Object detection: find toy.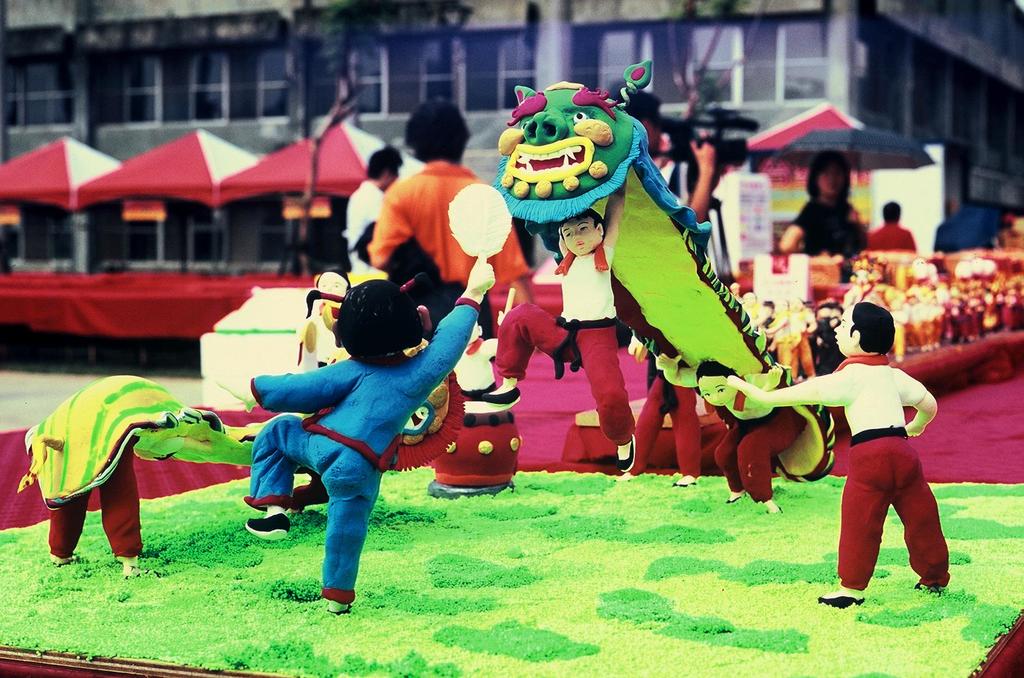
bbox=(8, 362, 265, 556).
